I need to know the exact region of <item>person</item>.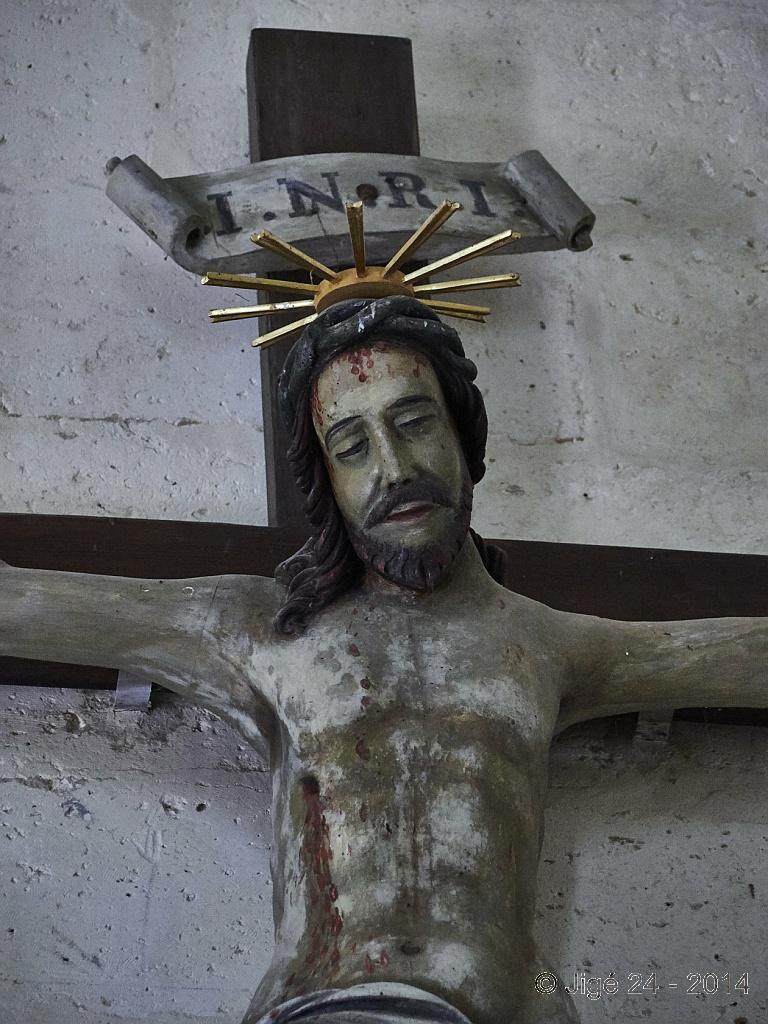
Region: x1=0, y1=288, x2=767, y2=1023.
